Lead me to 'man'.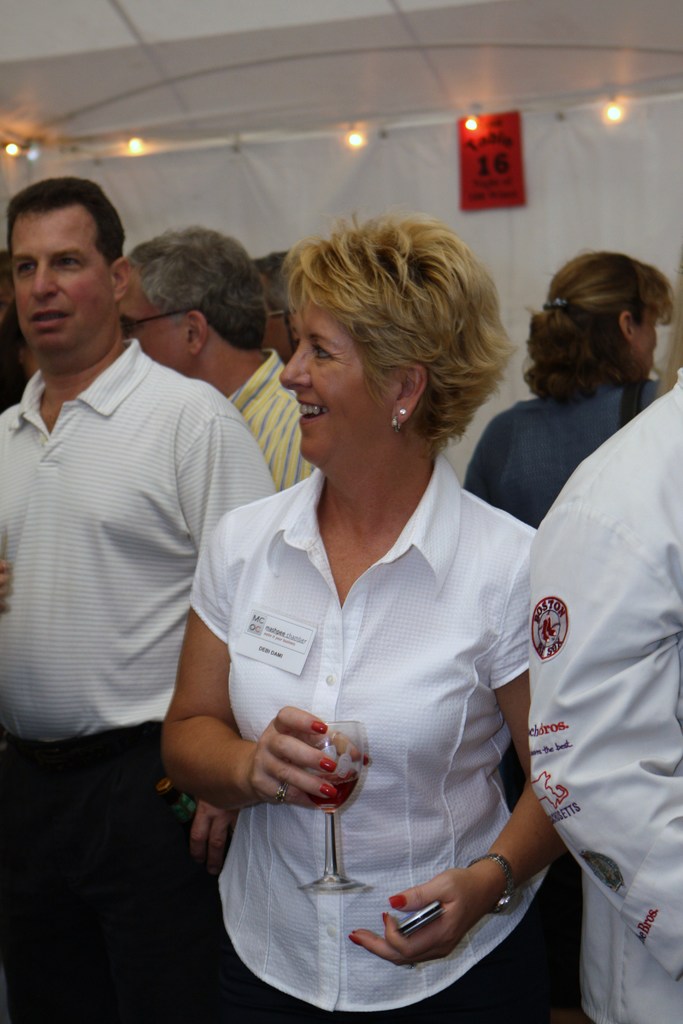
Lead to {"x1": 24, "y1": 178, "x2": 315, "y2": 980}.
